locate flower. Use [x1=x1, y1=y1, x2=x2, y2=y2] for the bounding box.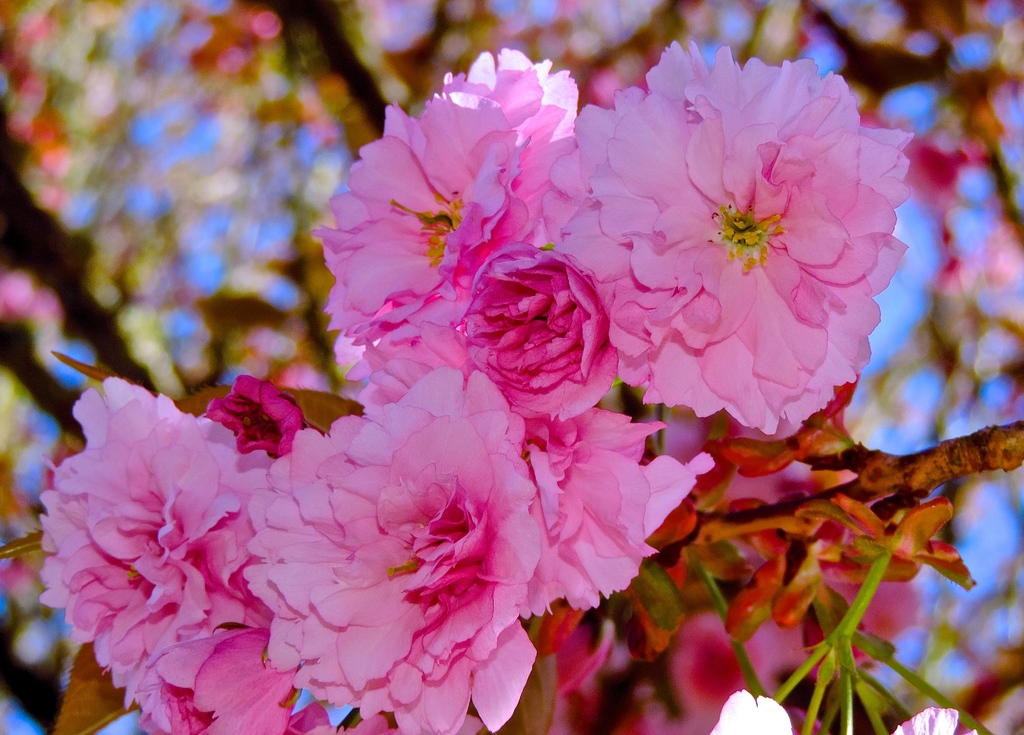
[x1=33, y1=373, x2=282, y2=734].
